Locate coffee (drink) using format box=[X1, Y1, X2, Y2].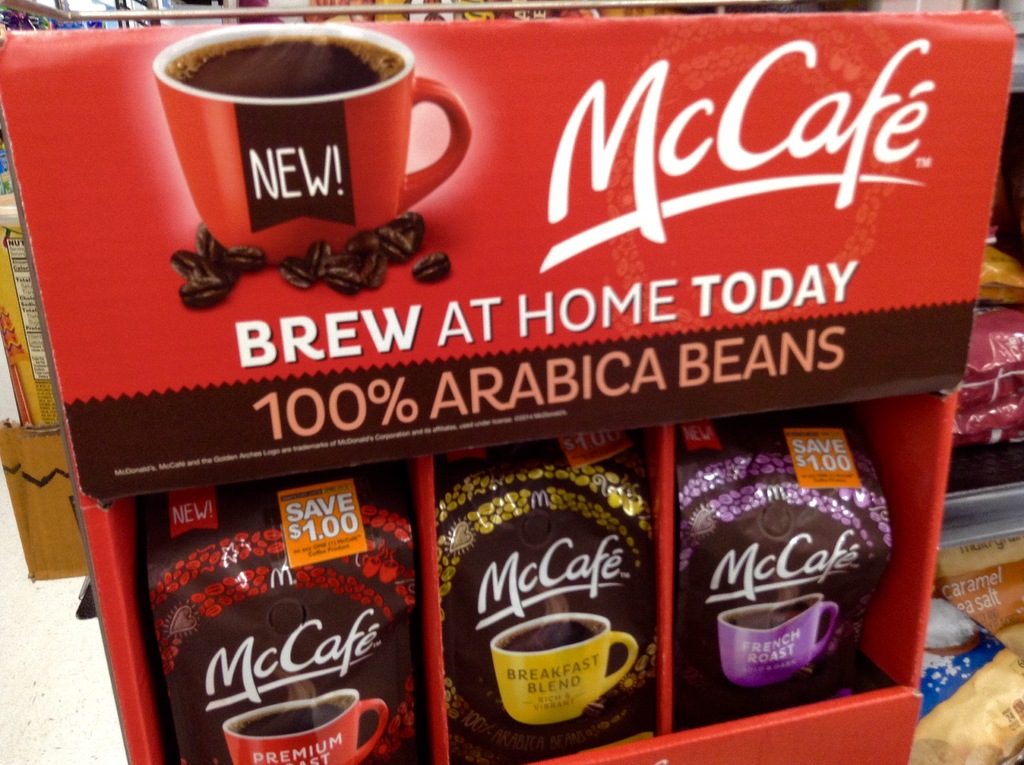
box=[166, 37, 406, 99].
